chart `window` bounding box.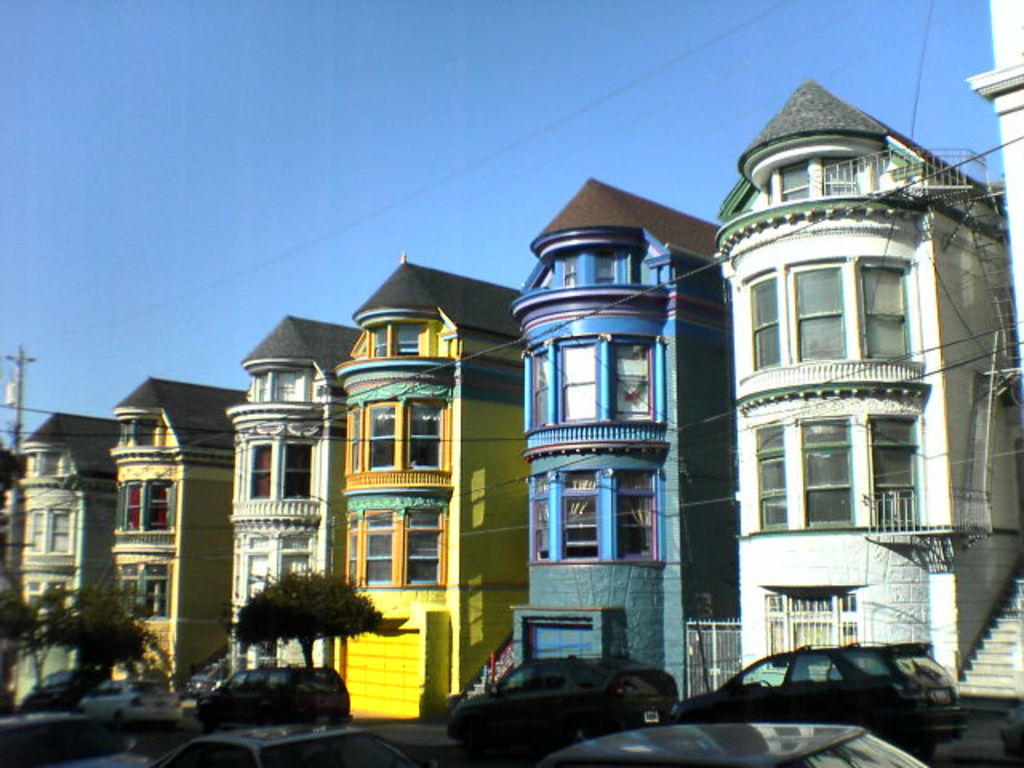
Charted: left=408, top=510, right=442, bottom=587.
